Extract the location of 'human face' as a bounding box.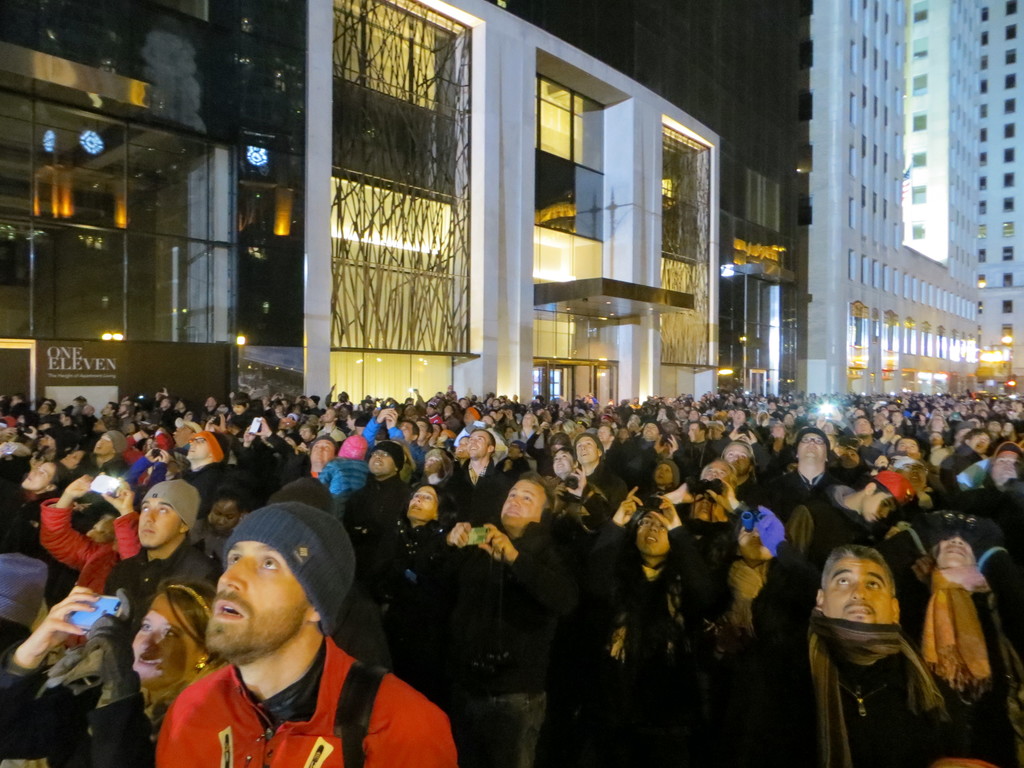
815, 552, 897, 647.
